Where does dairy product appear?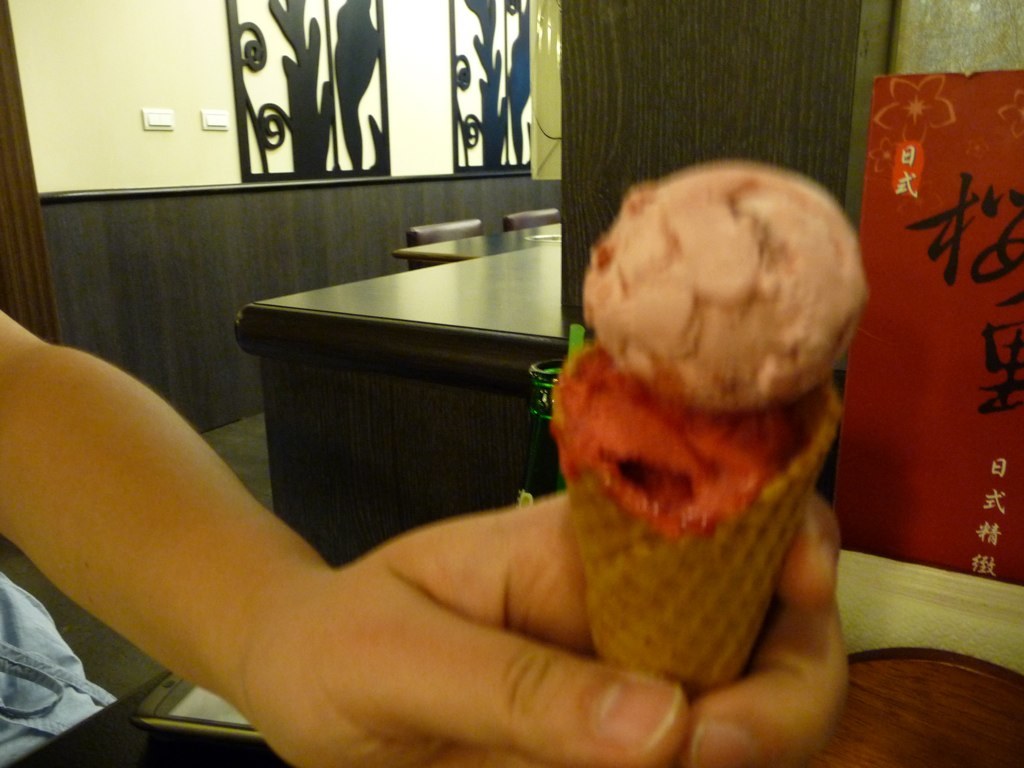
Appears at rect(573, 132, 864, 462).
